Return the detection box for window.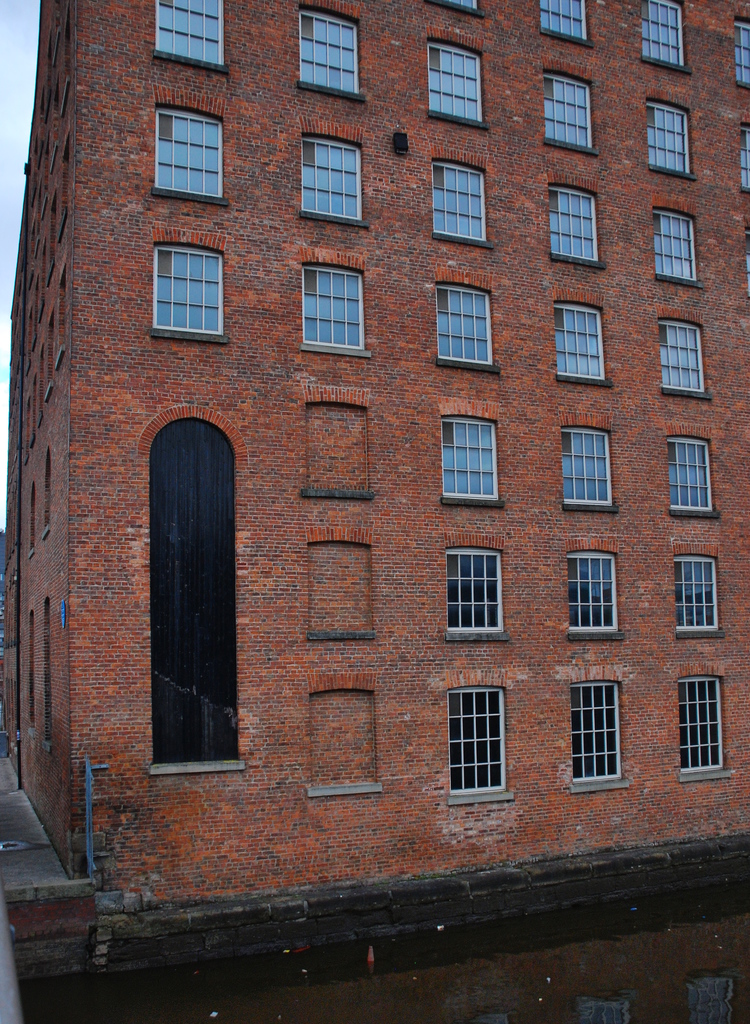
x1=653 y1=204 x2=695 y2=280.
